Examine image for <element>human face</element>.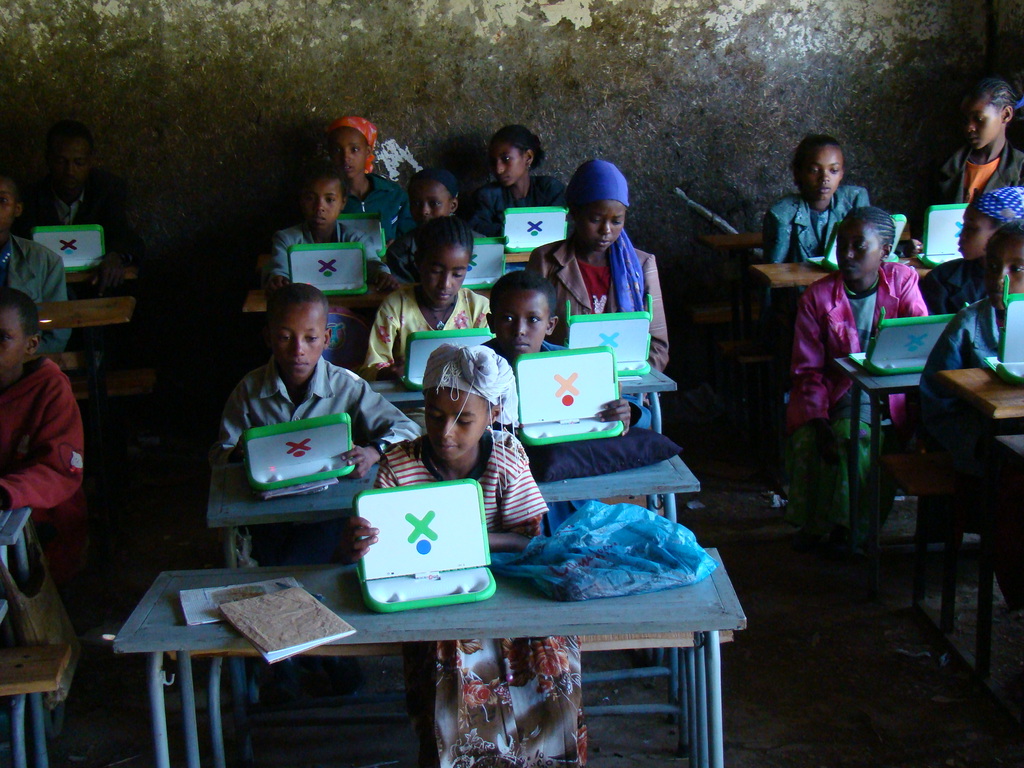
Examination result: [x1=273, y1=308, x2=324, y2=381].
